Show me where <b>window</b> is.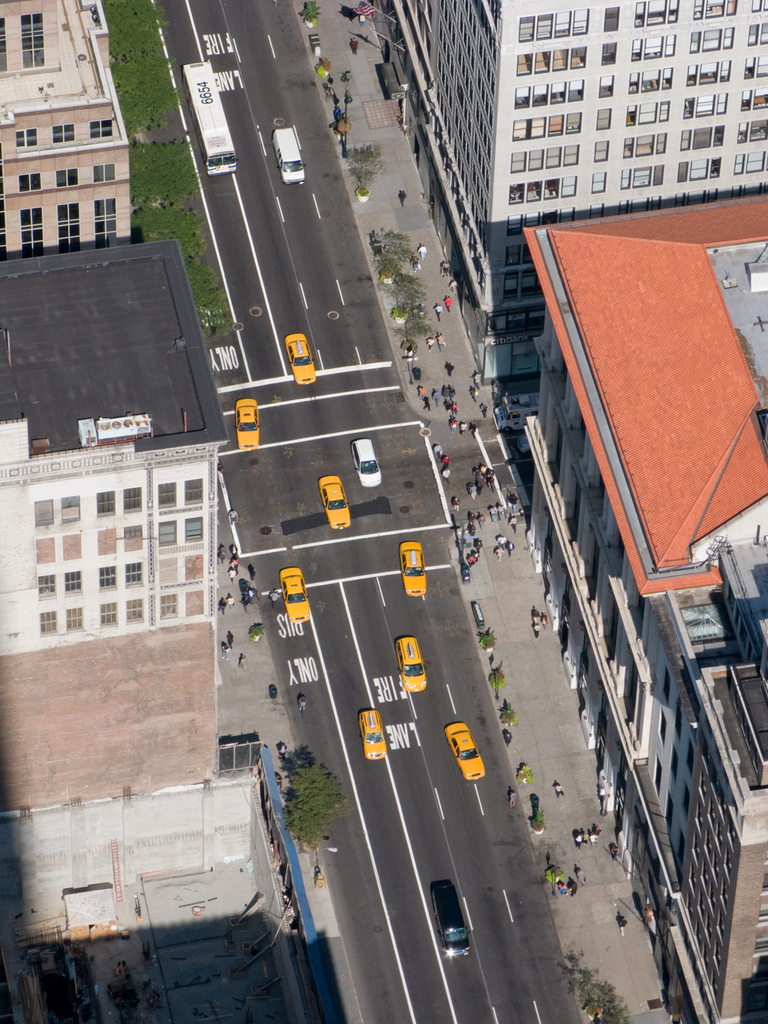
<b>window</b> is at (x1=97, y1=221, x2=112, y2=244).
